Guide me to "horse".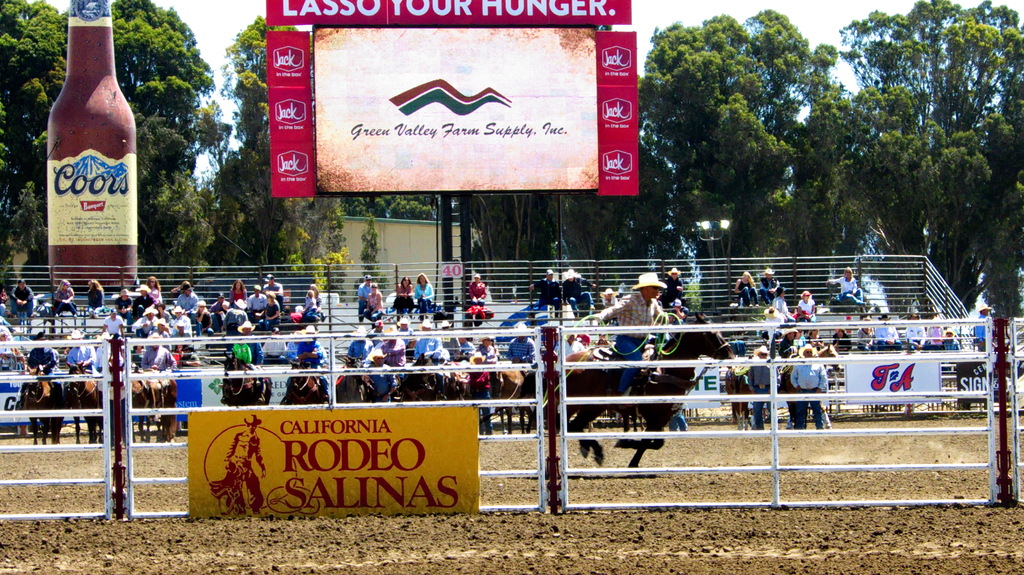
Guidance: left=282, top=359, right=332, bottom=407.
